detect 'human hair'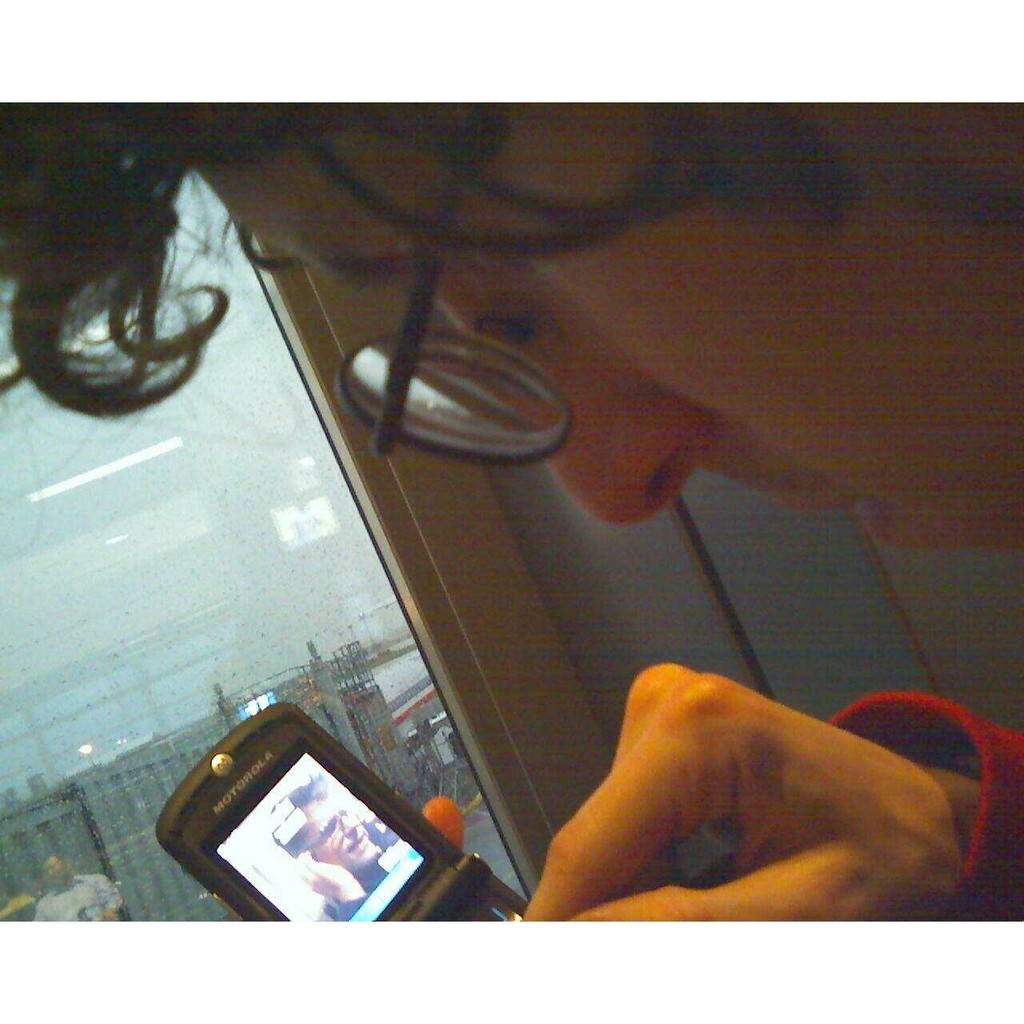
bbox=(275, 765, 330, 853)
